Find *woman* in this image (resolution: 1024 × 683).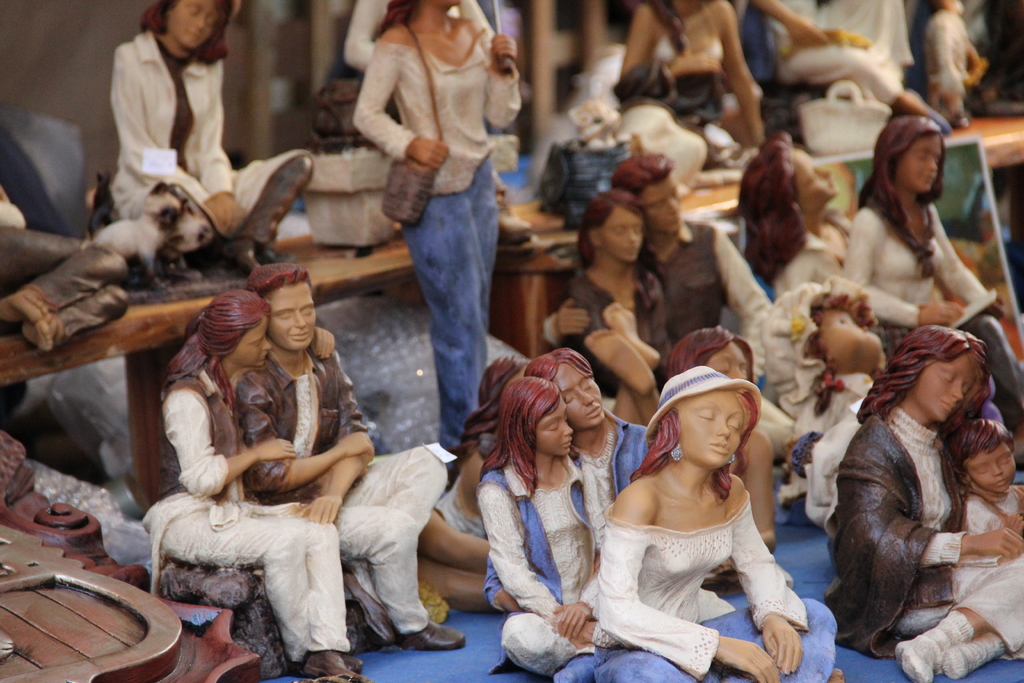
{"x1": 843, "y1": 111, "x2": 1023, "y2": 434}.
